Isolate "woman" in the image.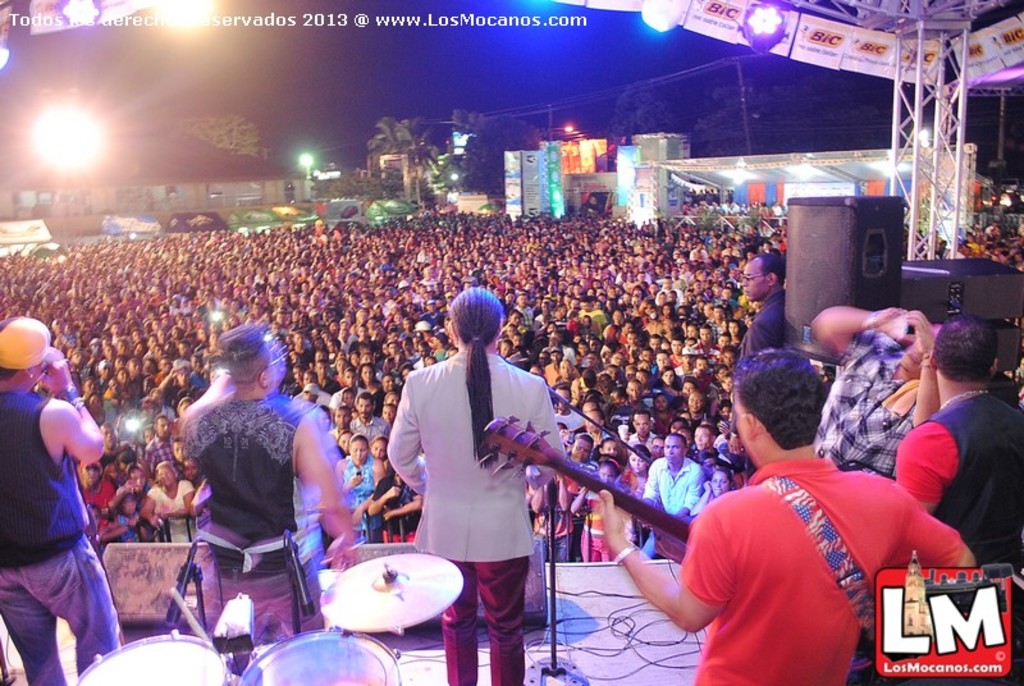
Isolated region: select_region(352, 362, 387, 401).
